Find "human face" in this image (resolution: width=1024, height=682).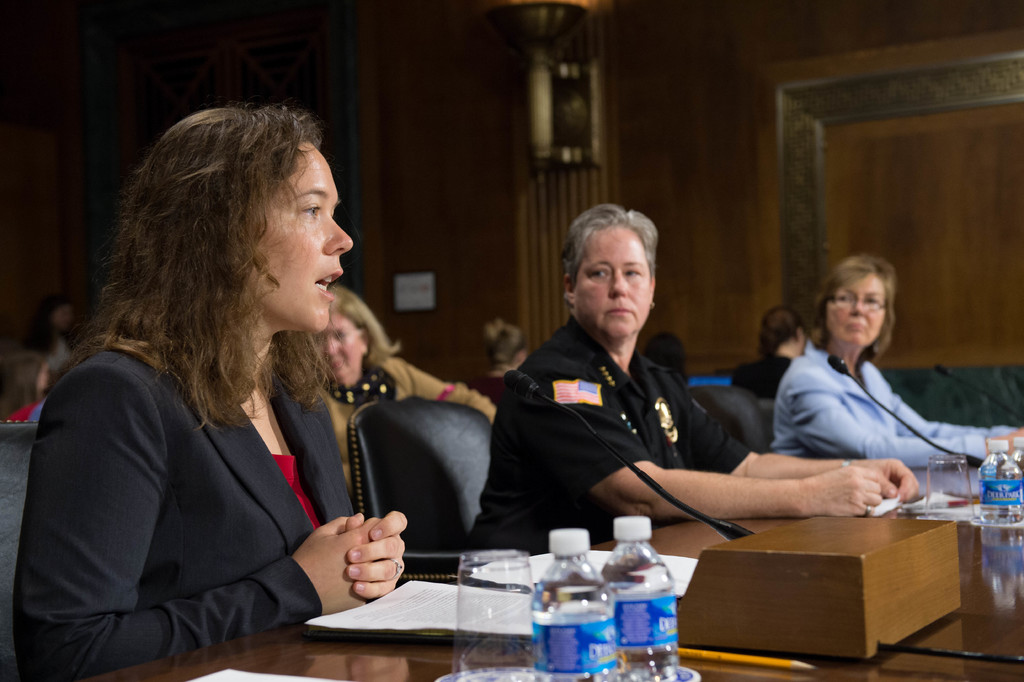
region(247, 125, 348, 342).
